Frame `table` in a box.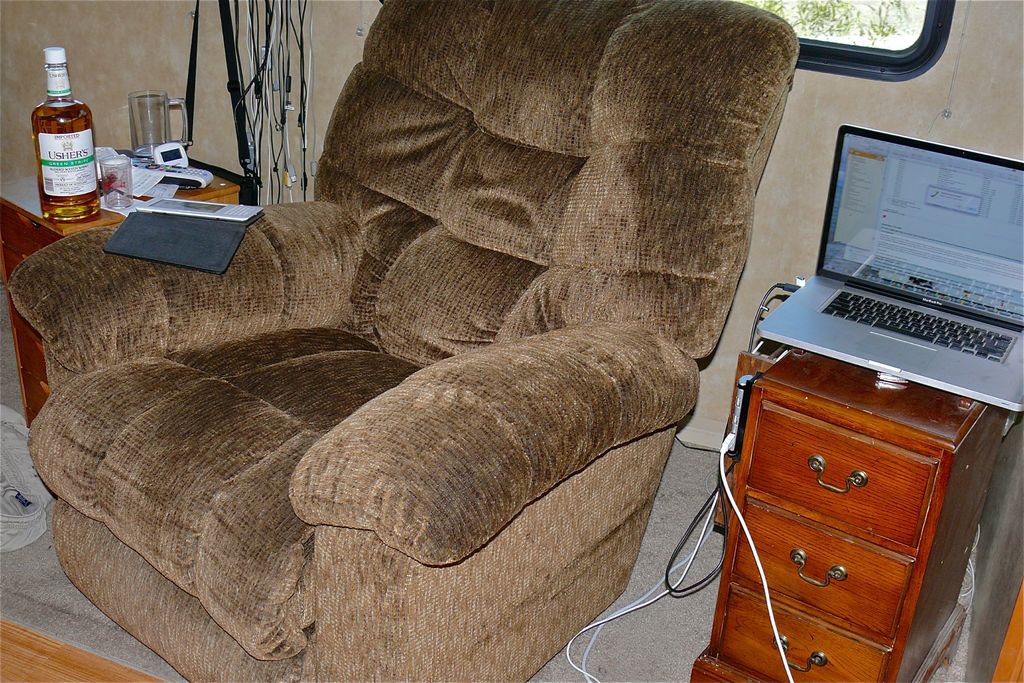
select_region(0, 173, 243, 425).
